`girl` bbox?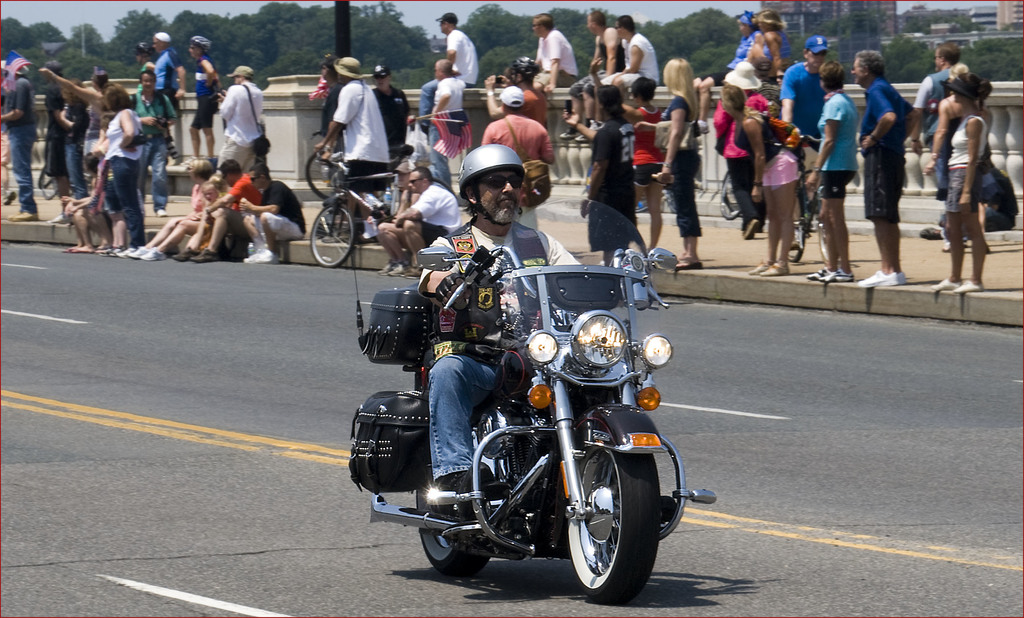
(x1=938, y1=64, x2=991, y2=290)
